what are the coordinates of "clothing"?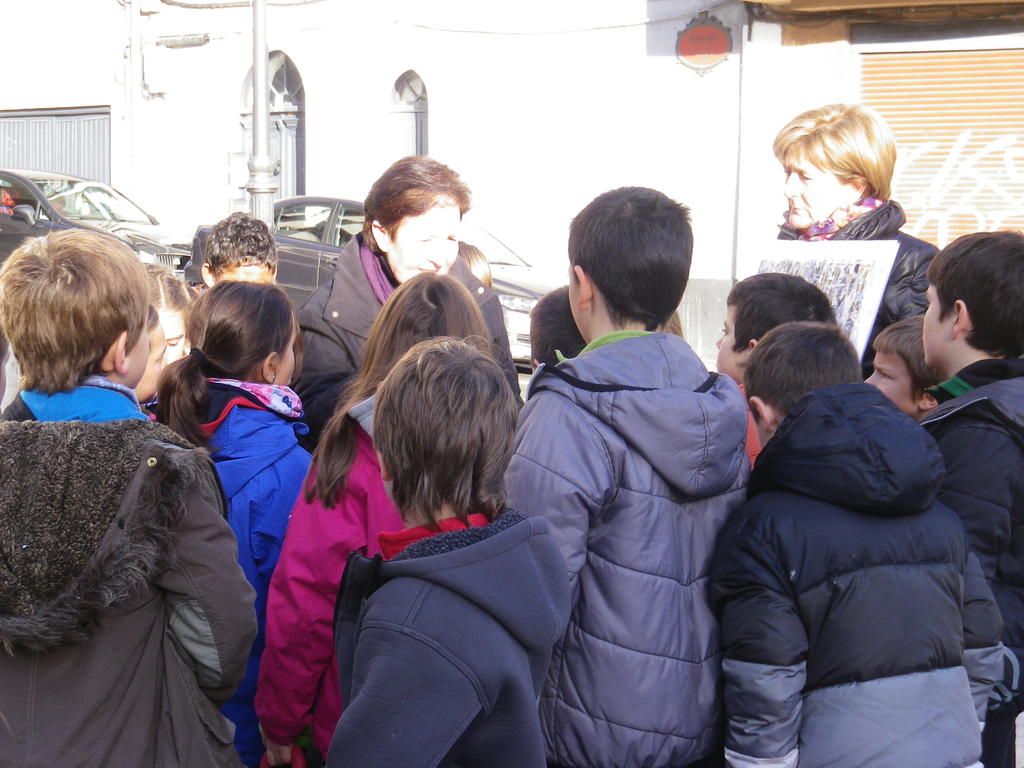
detection(301, 497, 596, 767).
